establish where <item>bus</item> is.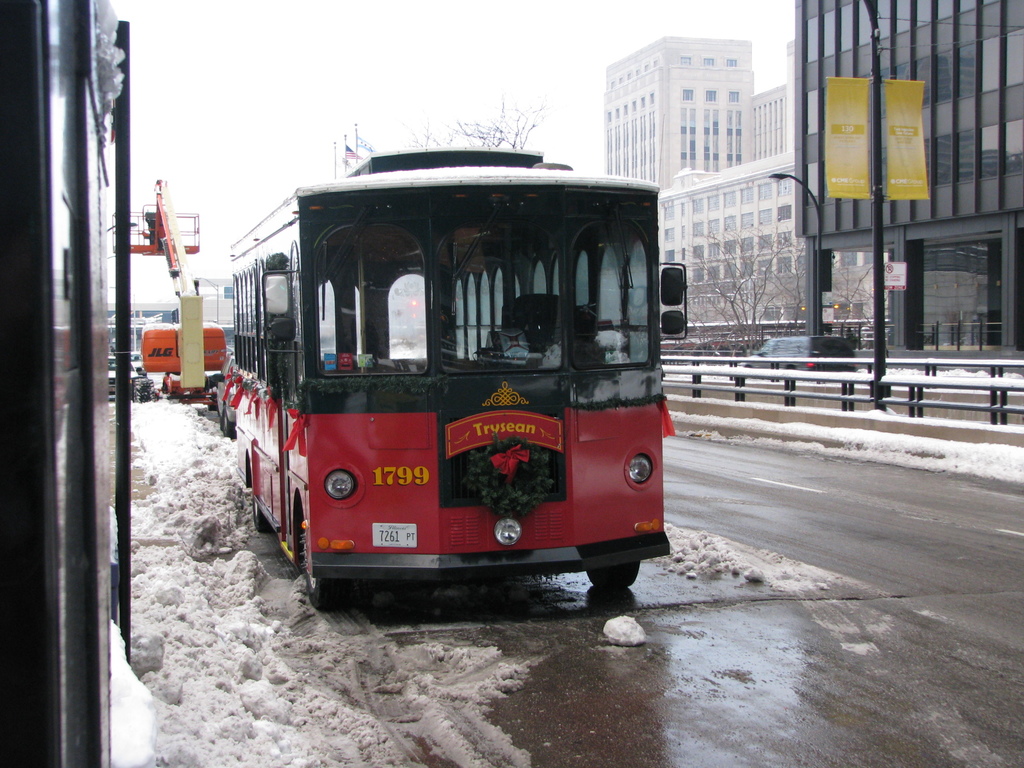
Established at Rect(221, 145, 690, 611).
